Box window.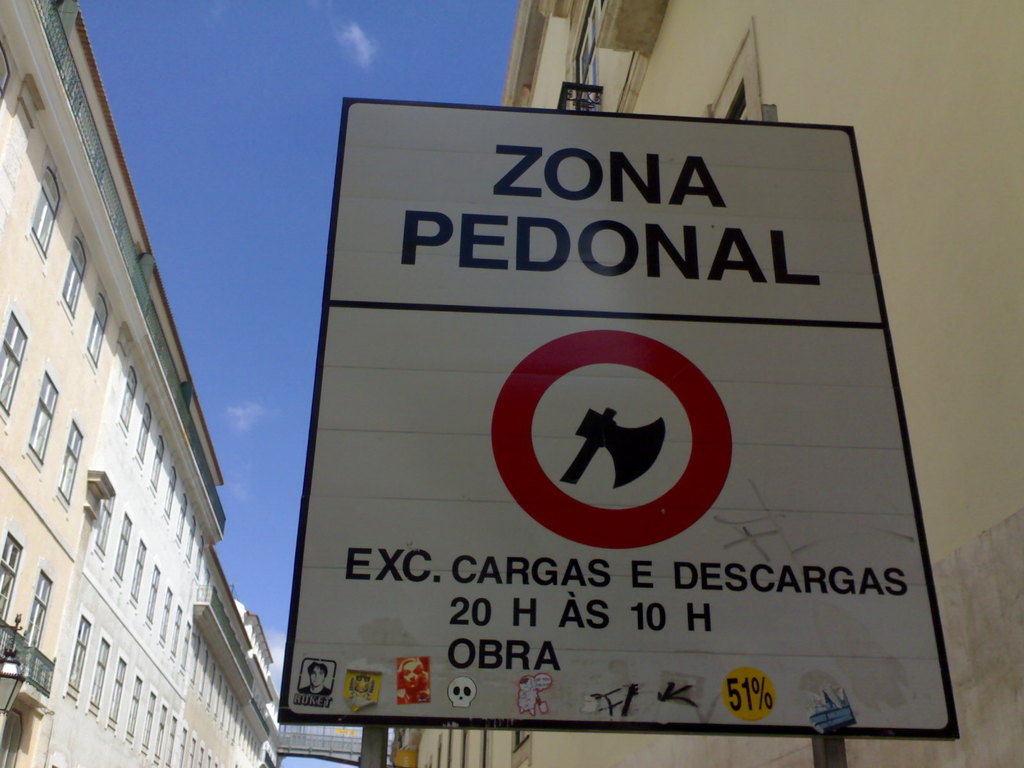
(x1=109, y1=511, x2=136, y2=590).
